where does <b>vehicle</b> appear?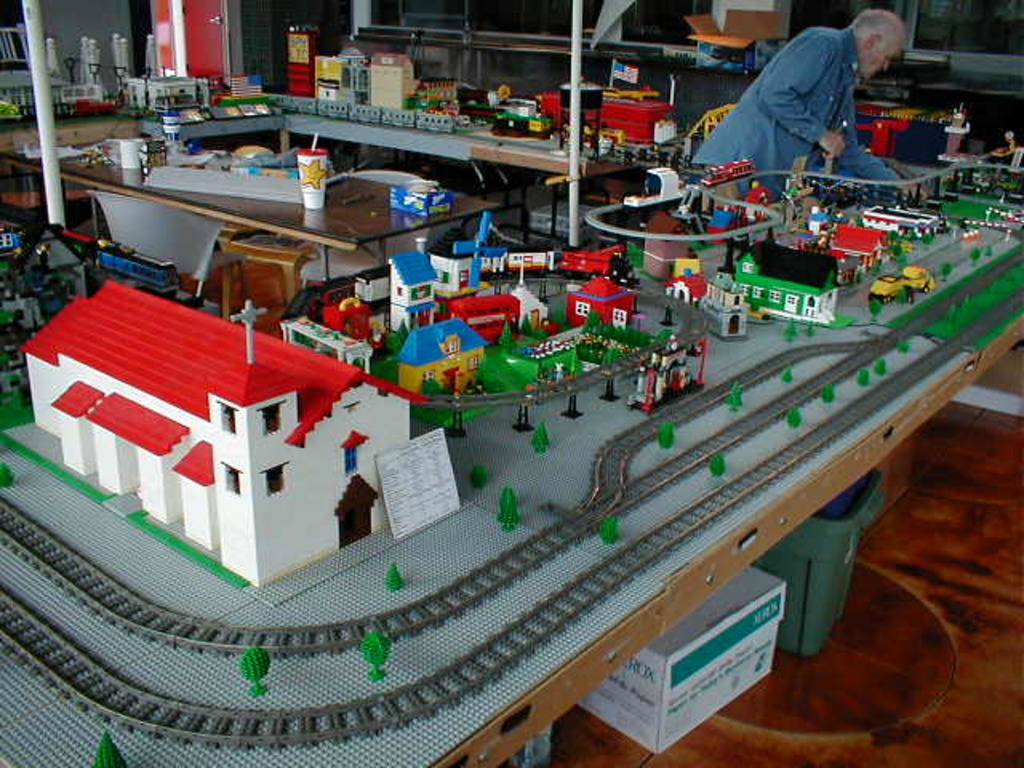
Appears at 558,243,626,275.
